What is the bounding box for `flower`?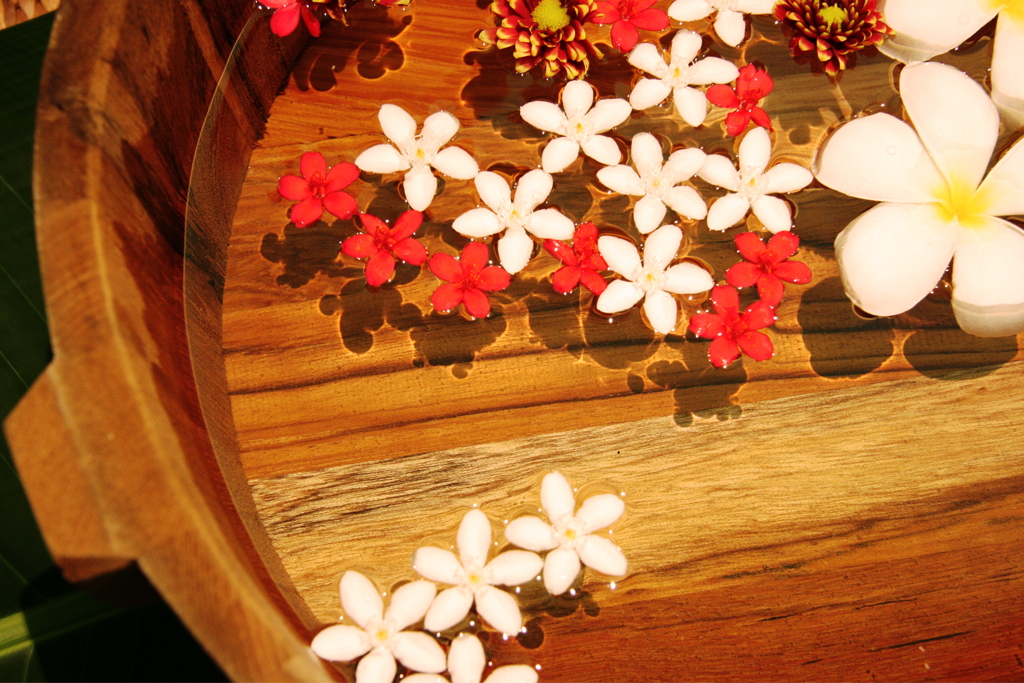
<region>421, 235, 510, 318</region>.
